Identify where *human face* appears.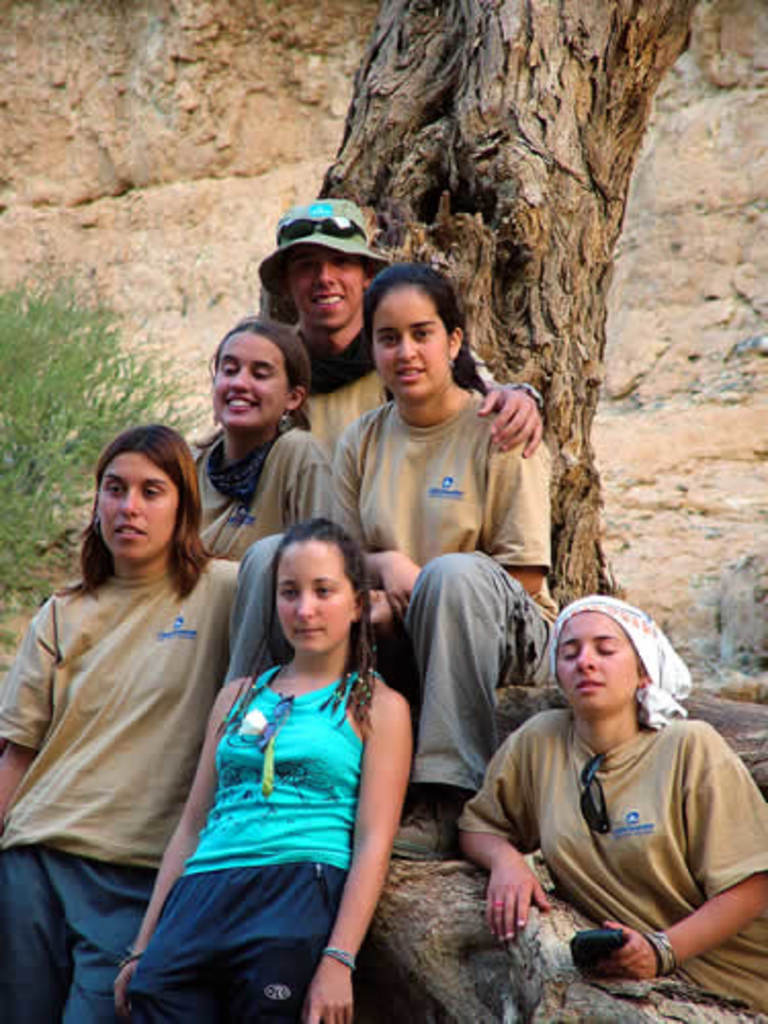
Appears at region(209, 328, 291, 428).
